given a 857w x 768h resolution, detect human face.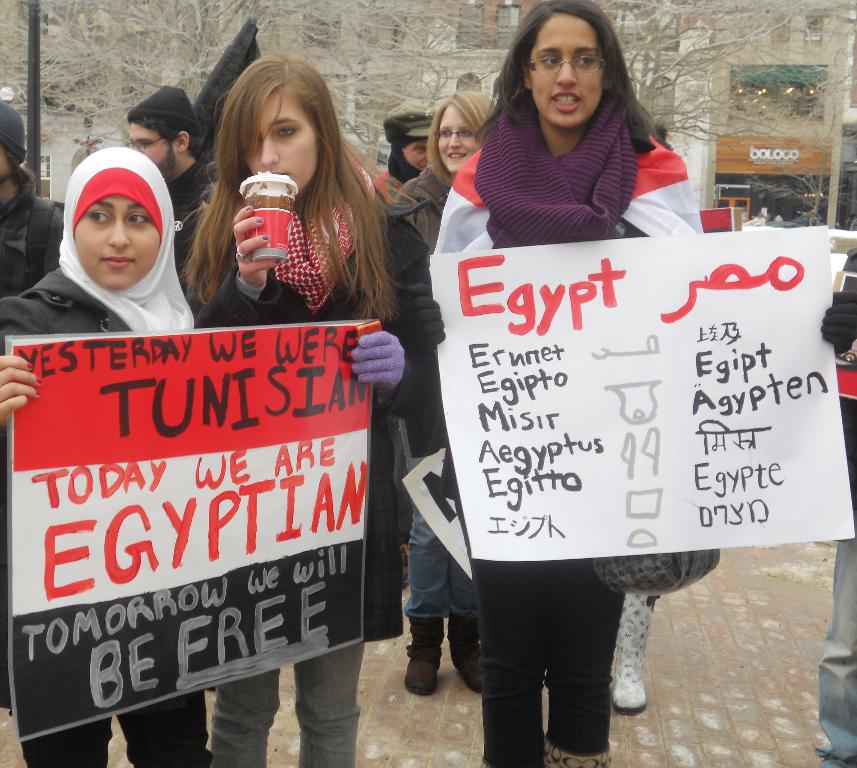
pyautogui.locateOnScreen(435, 102, 478, 175).
